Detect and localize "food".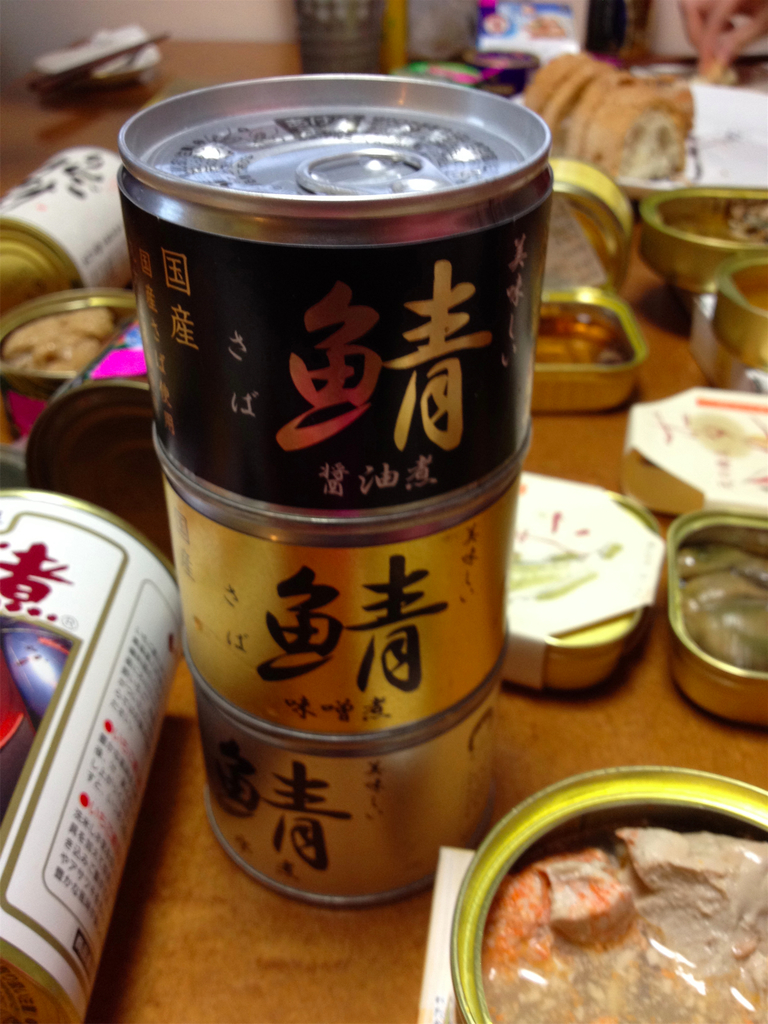
Localized at detection(469, 776, 753, 1006).
